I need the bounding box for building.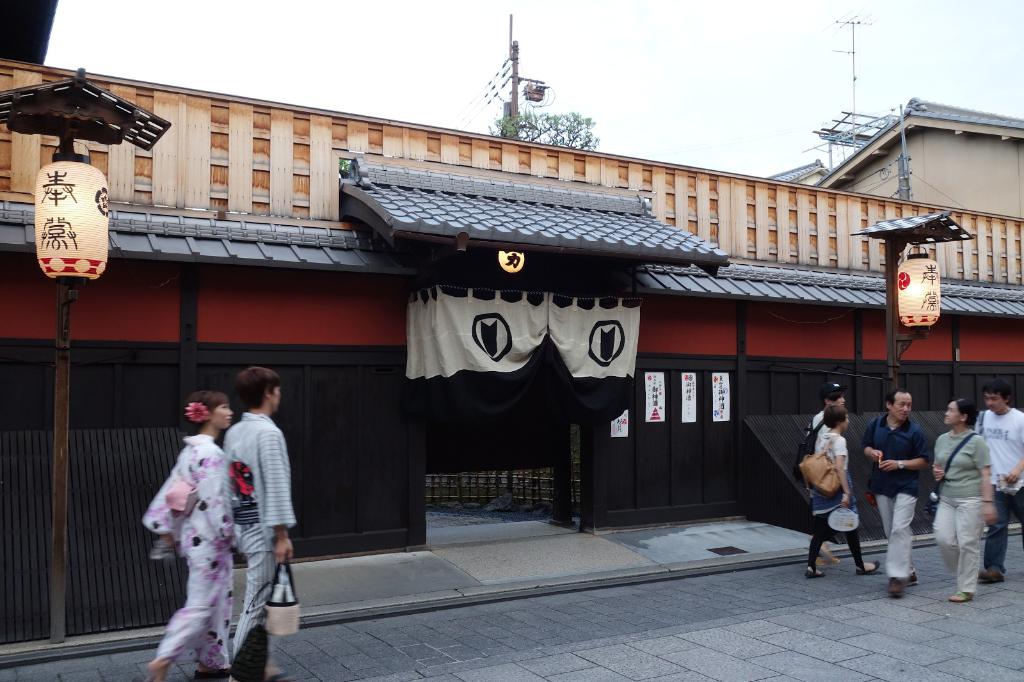
Here it is: 0:0:1023:564.
